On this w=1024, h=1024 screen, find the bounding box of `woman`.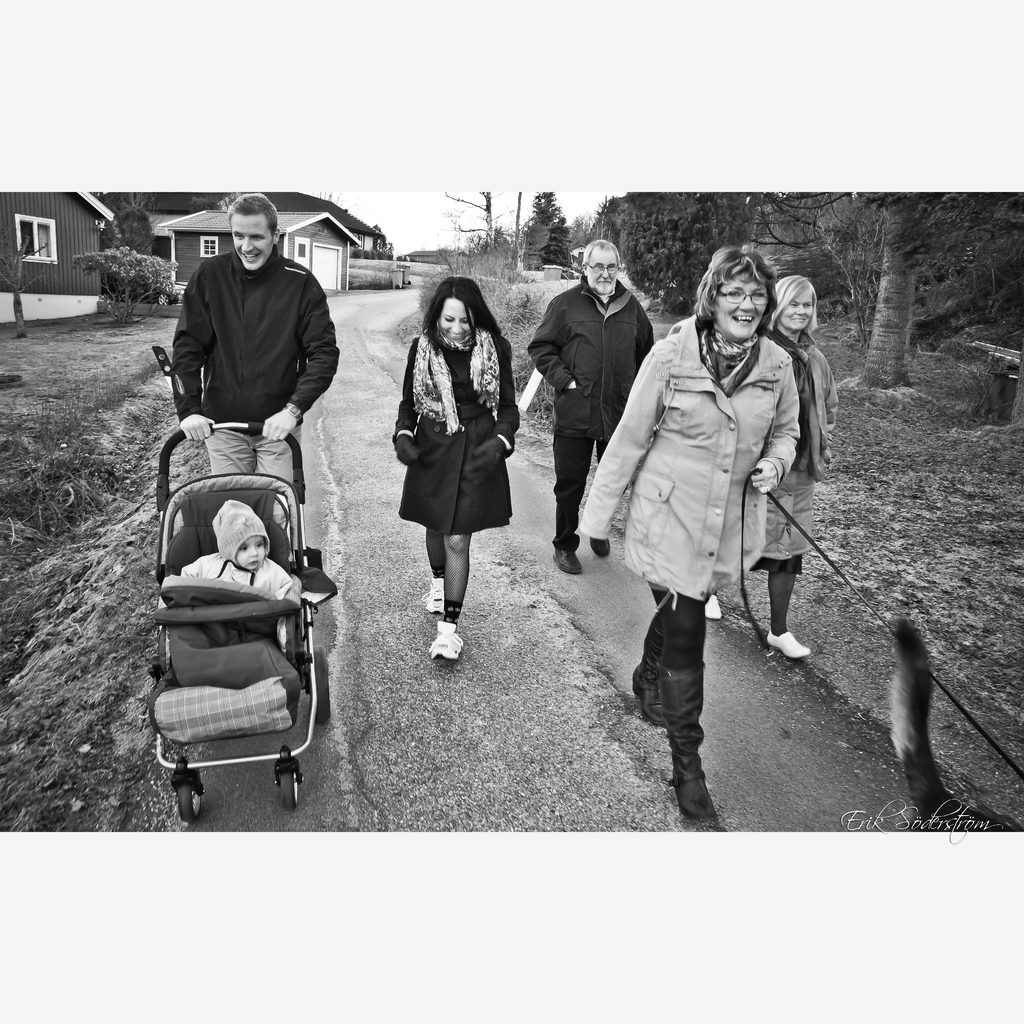
Bounding box: (576, 242, 795, 819).
